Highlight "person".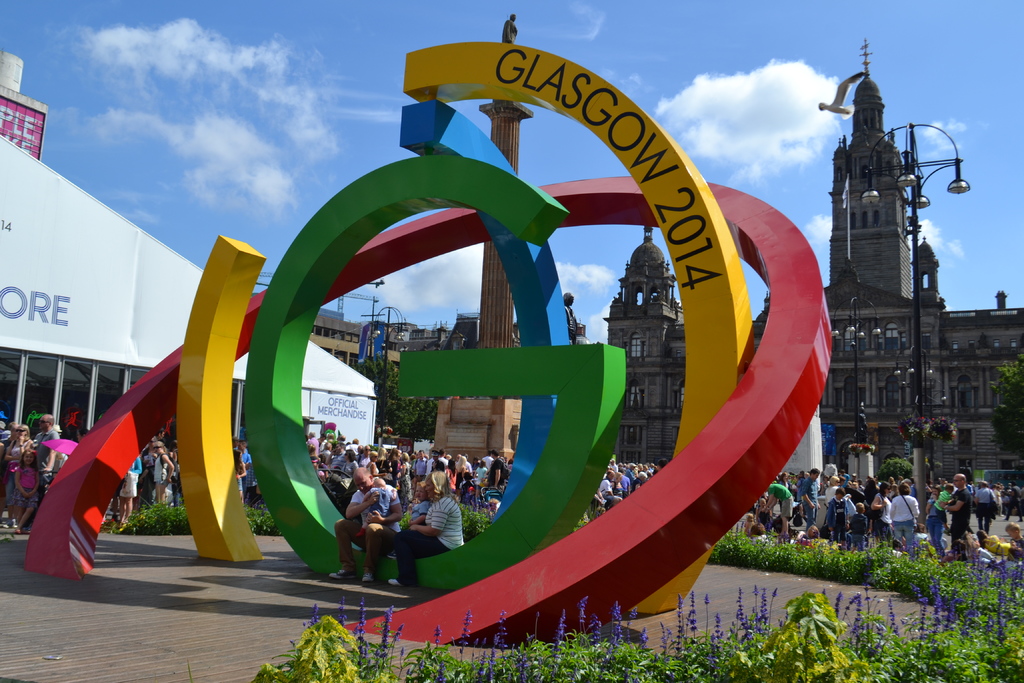
Highlighted region: region(939, 466, 968, 547).
